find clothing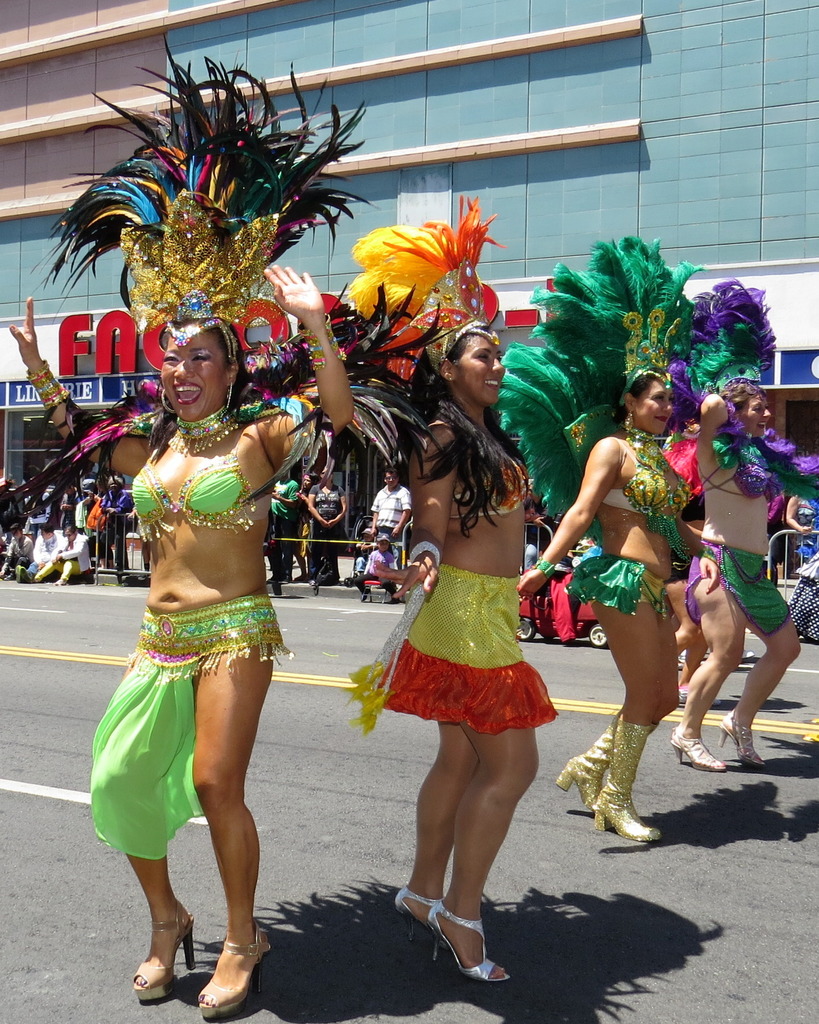
86, 404, 290, 876
